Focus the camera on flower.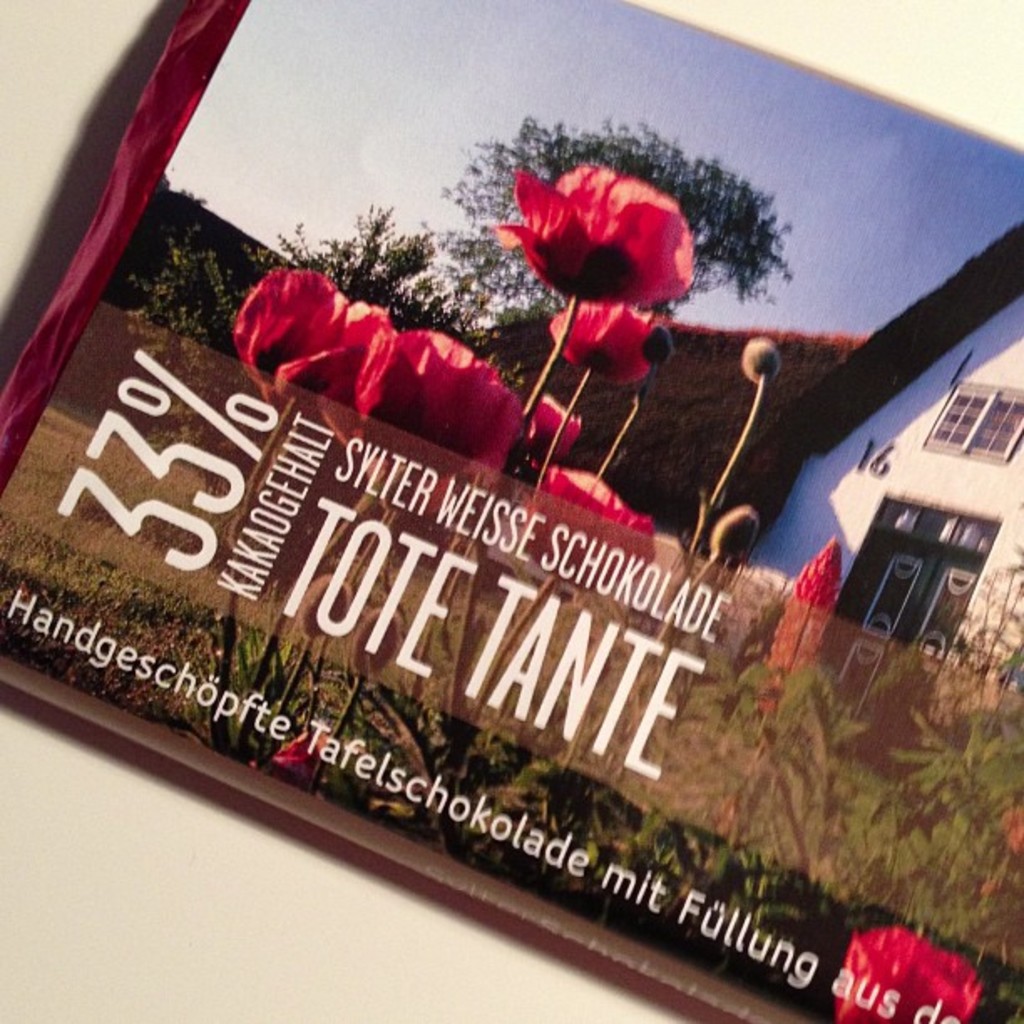
Focus region: locate(509, 142, 706, 325).
